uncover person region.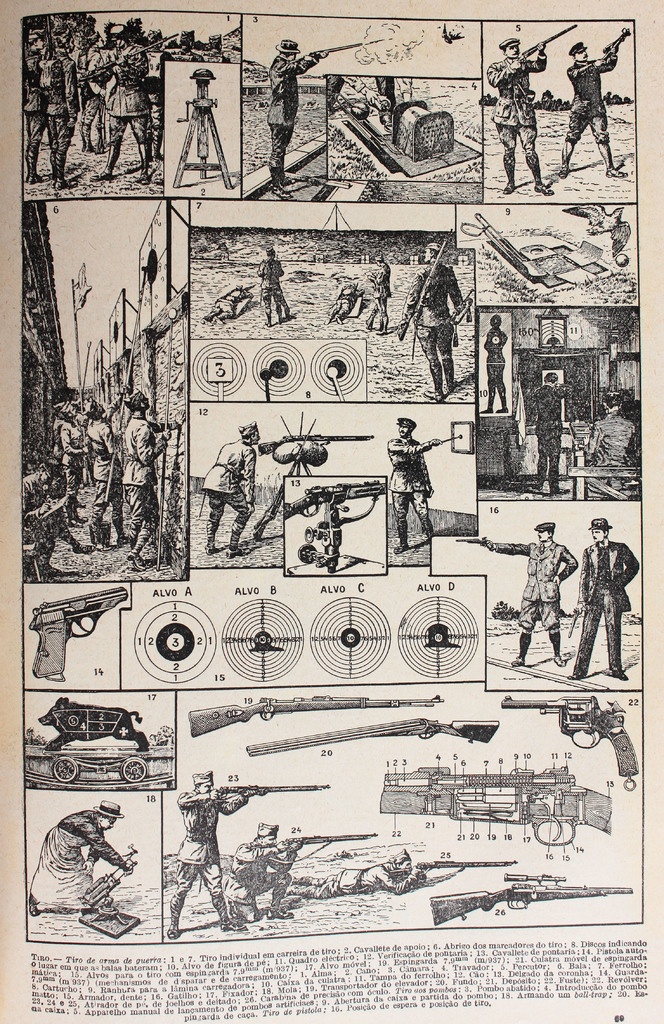
Uncovered: detection(218, 820, 302, 922).
